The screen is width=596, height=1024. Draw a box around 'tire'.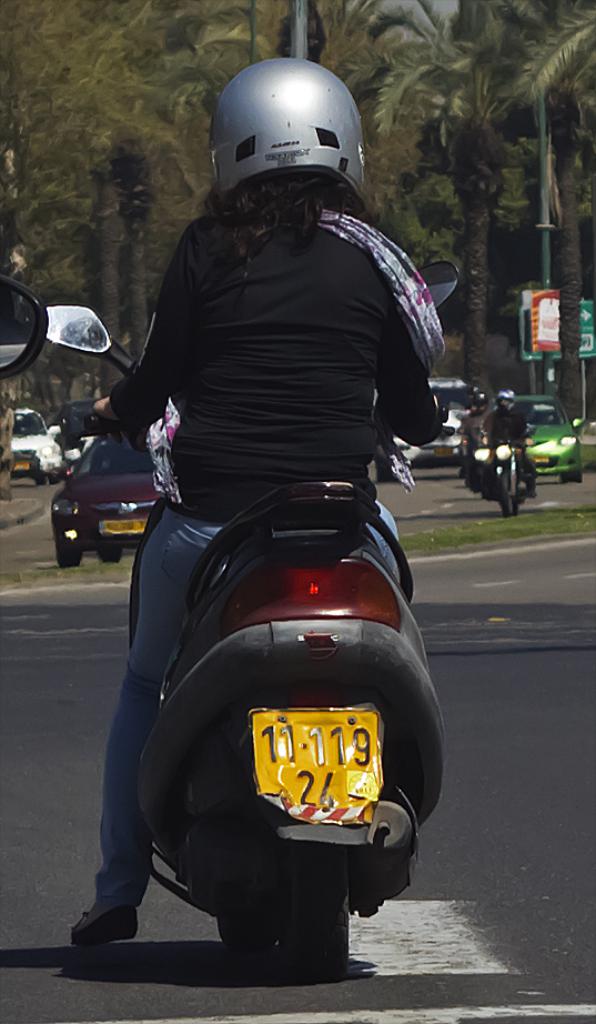
bbox=(512, 491, 518, 512).
